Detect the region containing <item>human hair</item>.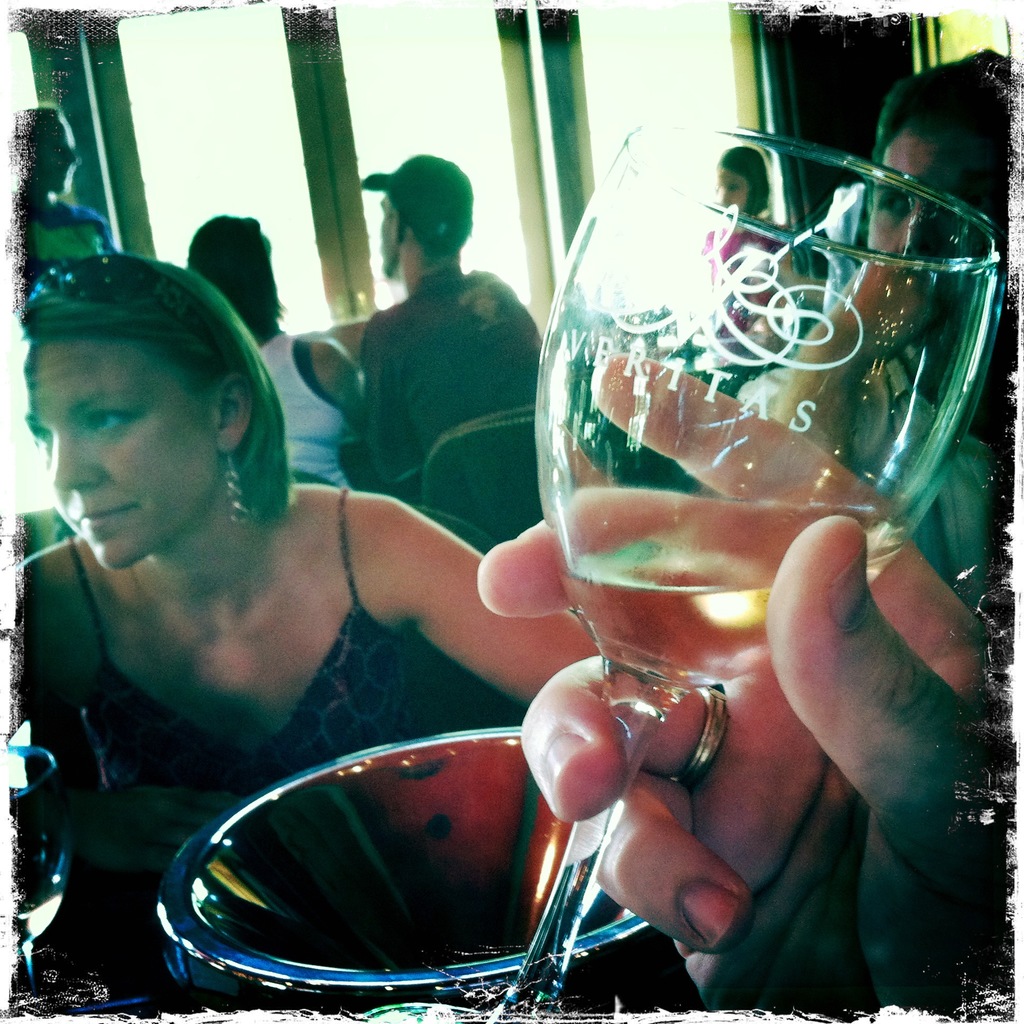
[716,145,772,217].
